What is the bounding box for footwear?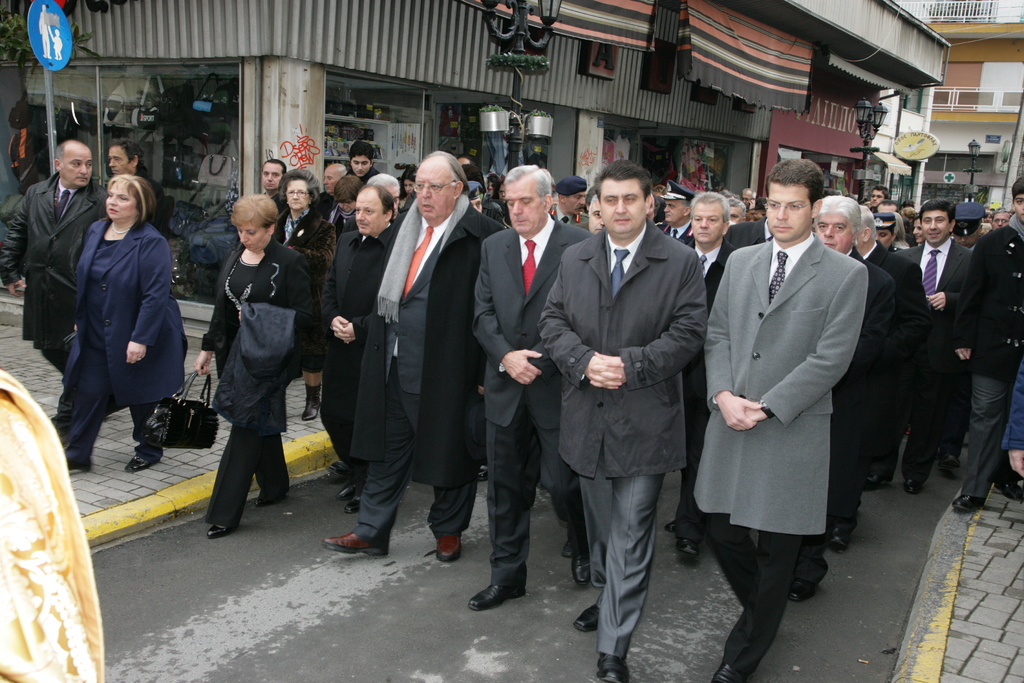
[x1=260, y1=494, x2=273, y2=499].
